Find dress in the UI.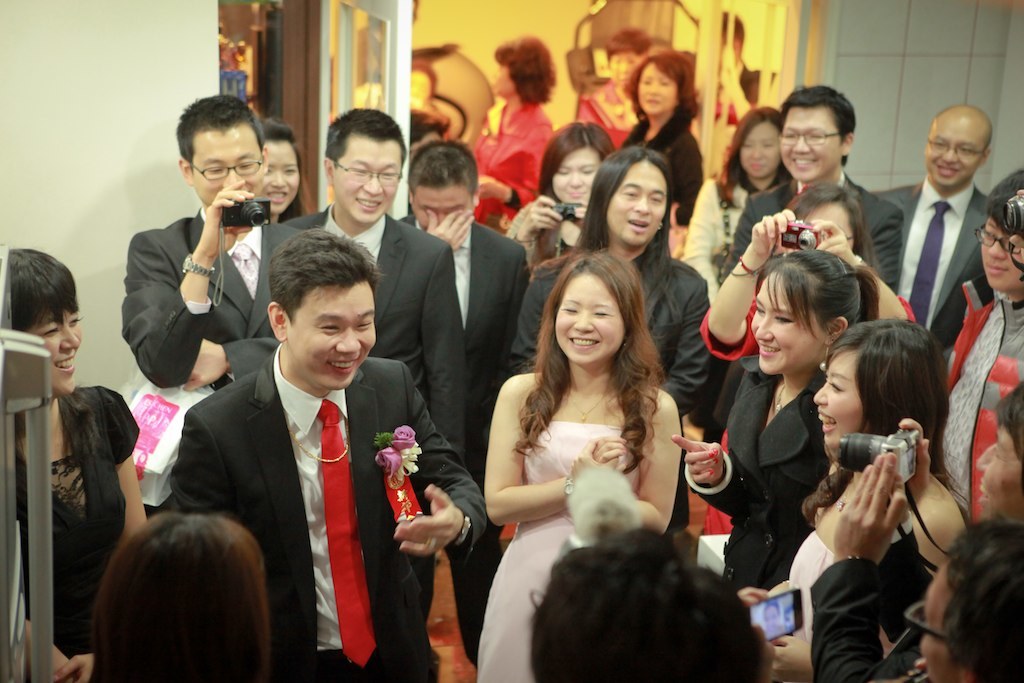
UI element at pyautogui.locateOnScreen(471, 421, 642, 682).
